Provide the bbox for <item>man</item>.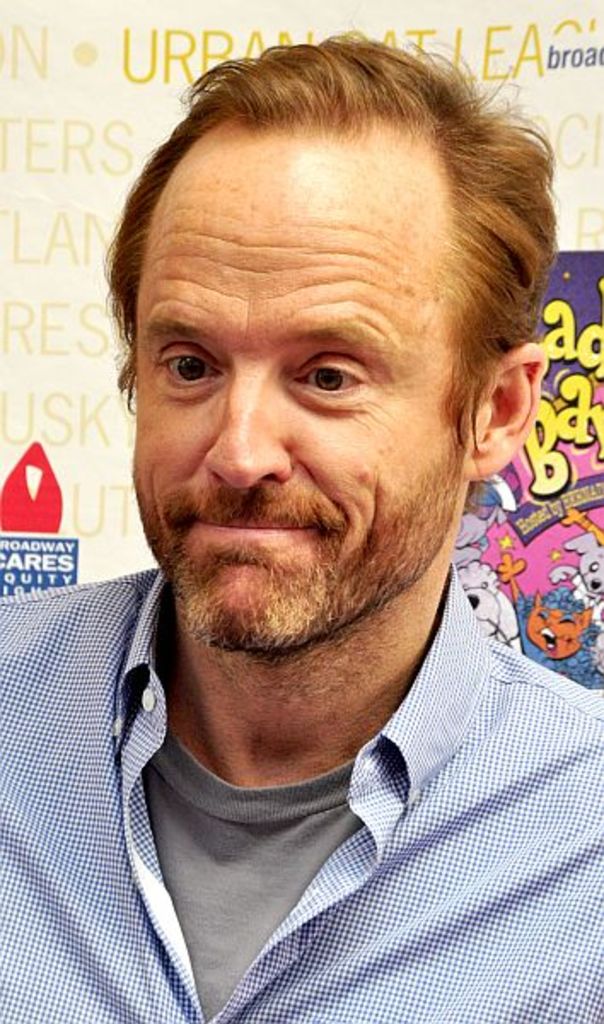
24, 41, 603, 1014.
